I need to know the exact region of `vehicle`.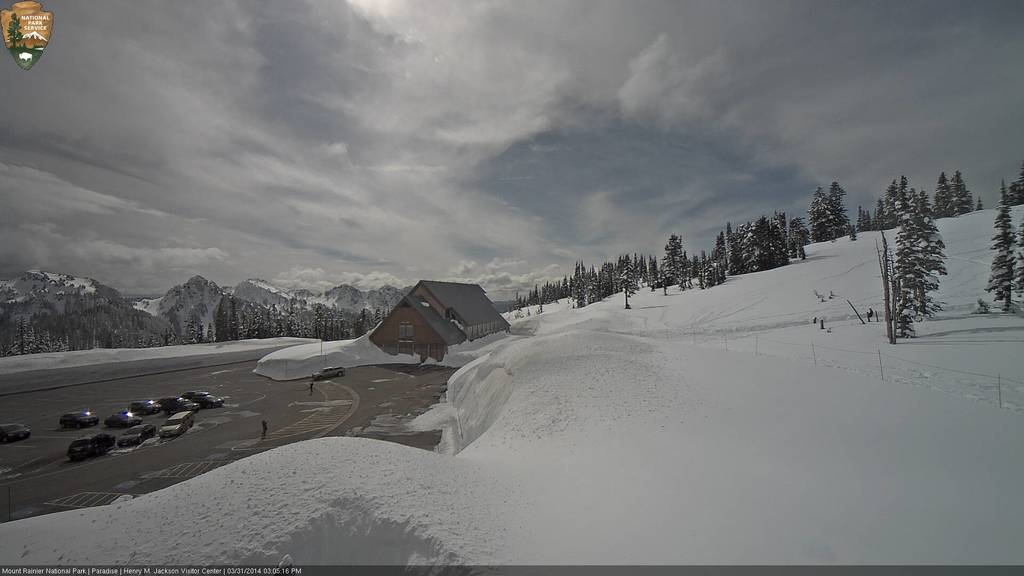
Region: bbox(185, 387, 224, 411).
